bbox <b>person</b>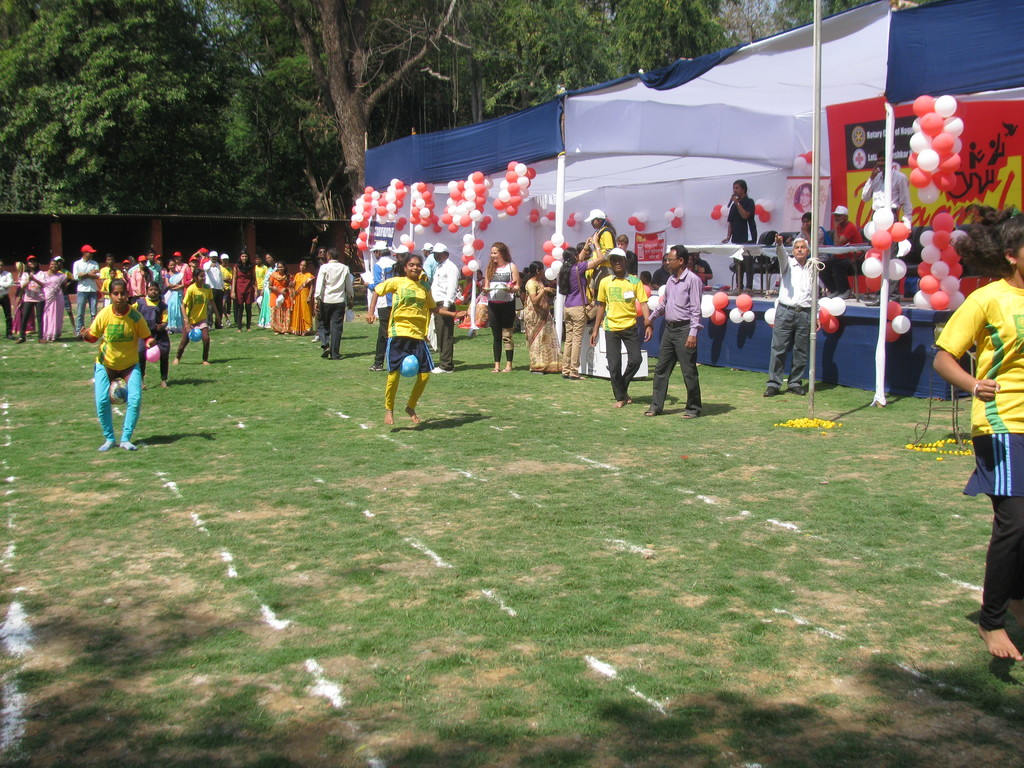
Rect(212, 250, 229, 319)
